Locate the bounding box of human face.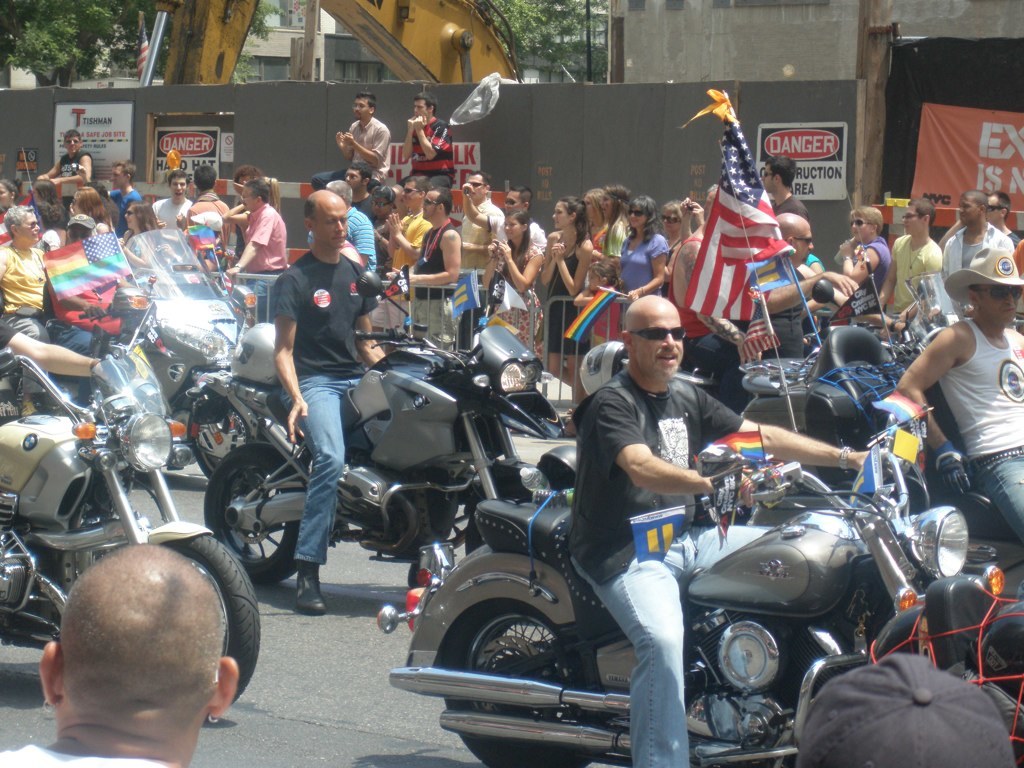
Bounding box: x1=598 y1=193 x2=612 y2=218.
